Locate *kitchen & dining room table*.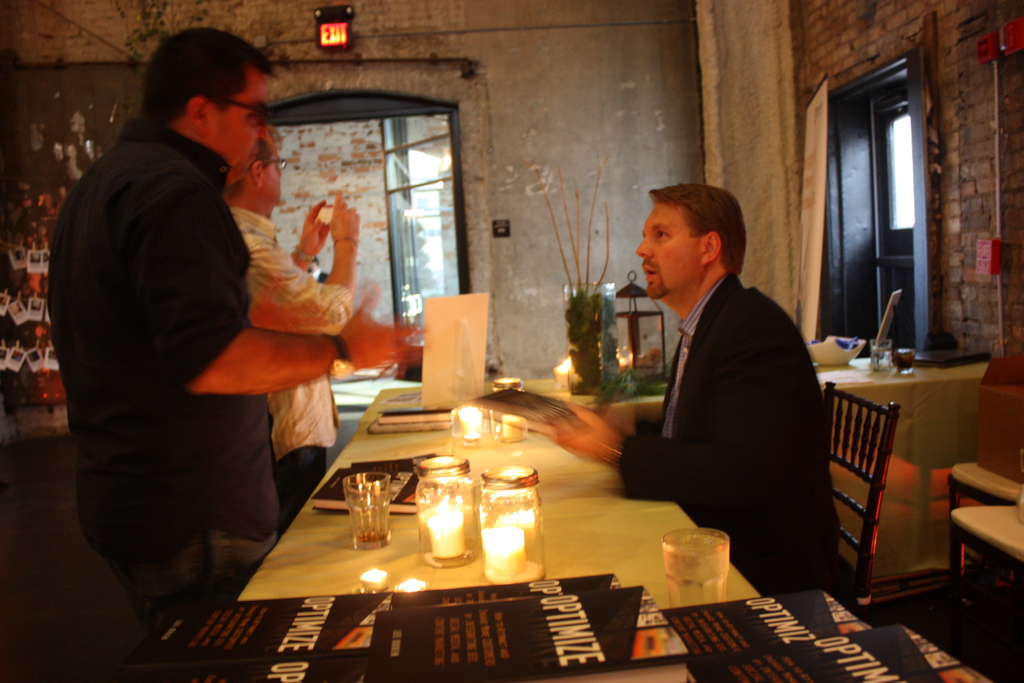
Bounding box: box=[230, 400, 598, 657].
